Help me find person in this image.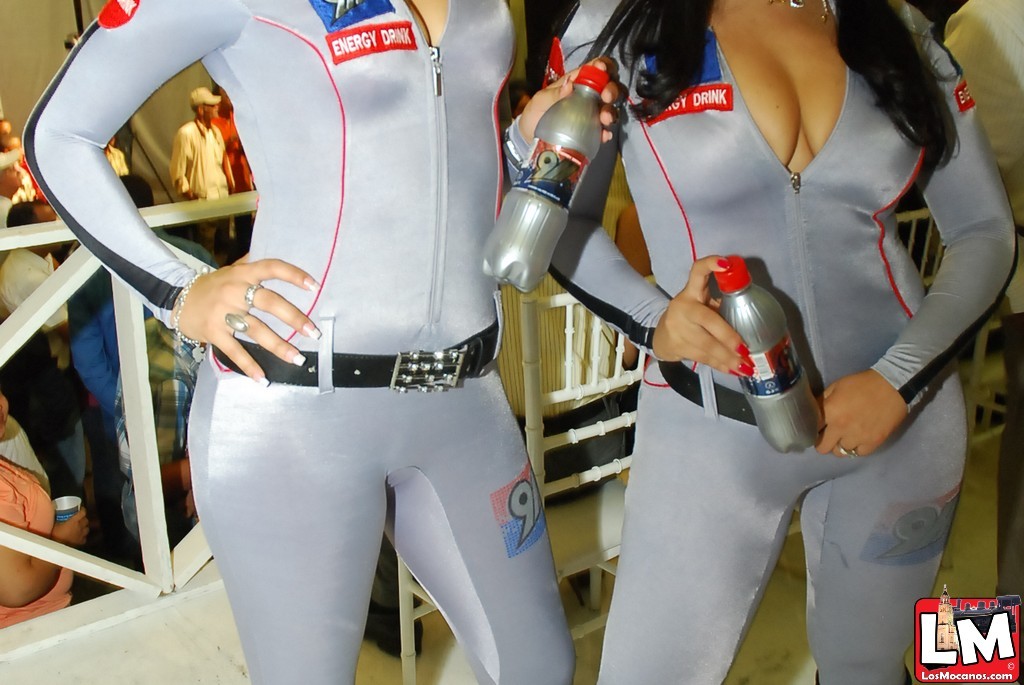
Found it: x1=164 y1=80 x2=241 y2=207.
